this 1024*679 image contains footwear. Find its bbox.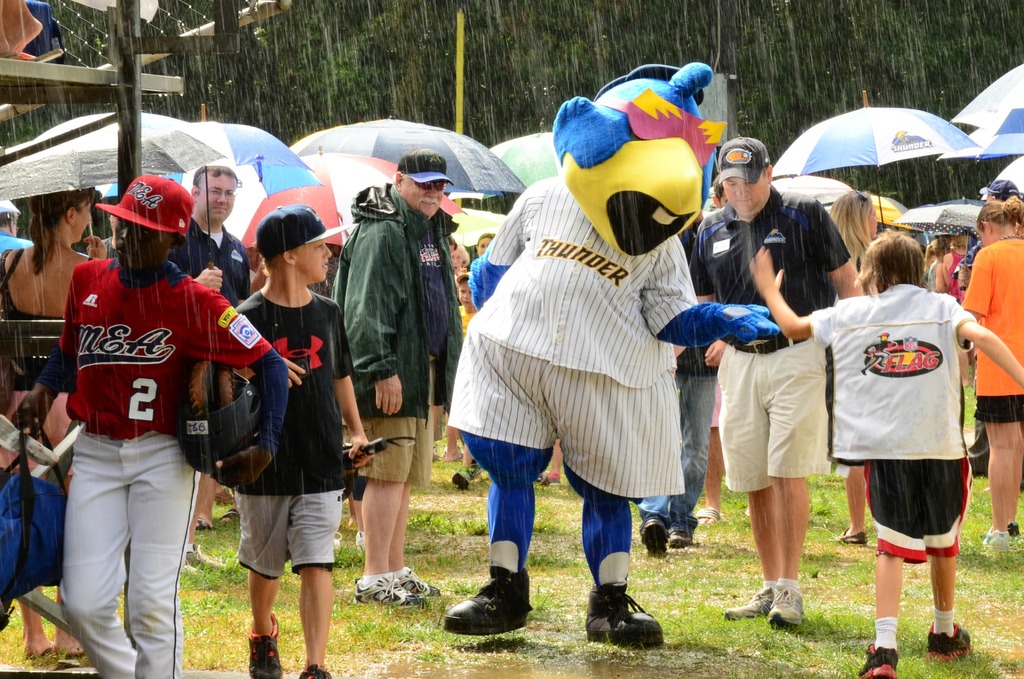
<bbox>245, 609, 285, 678</bbox>.
